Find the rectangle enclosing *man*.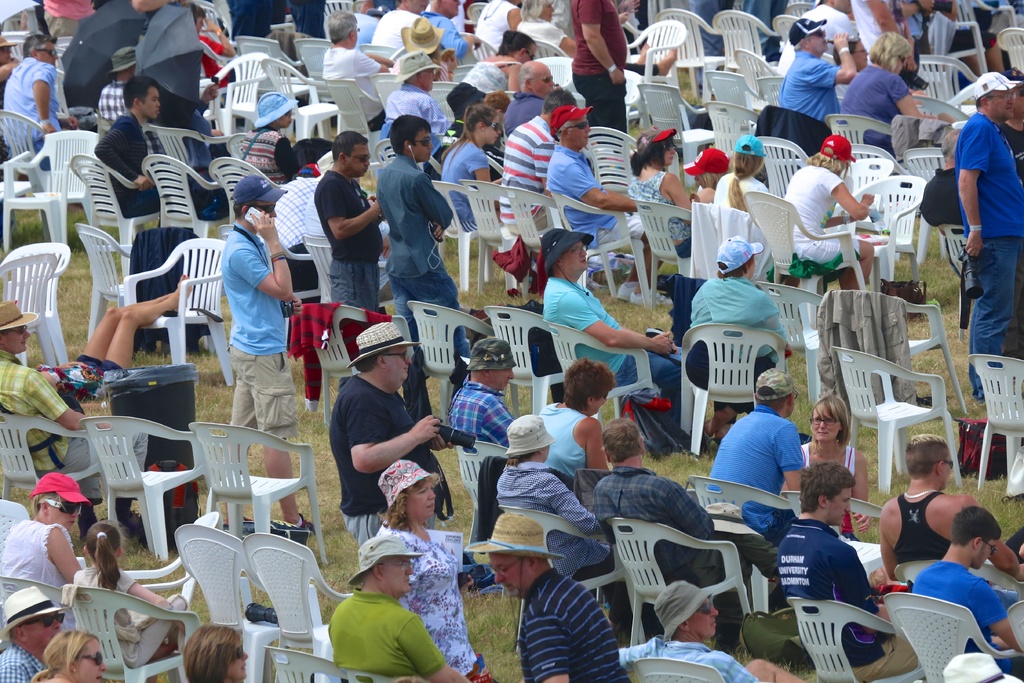
bbox=(86, 72, 198, 217).
